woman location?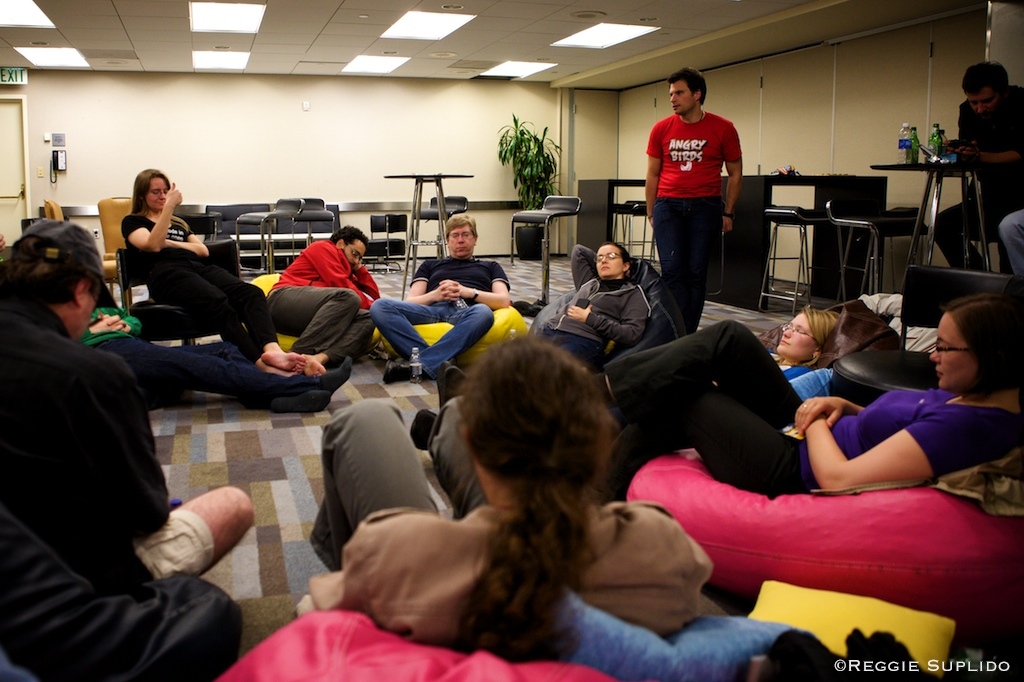
x1=122 y1=170 x2=305 y2=382
